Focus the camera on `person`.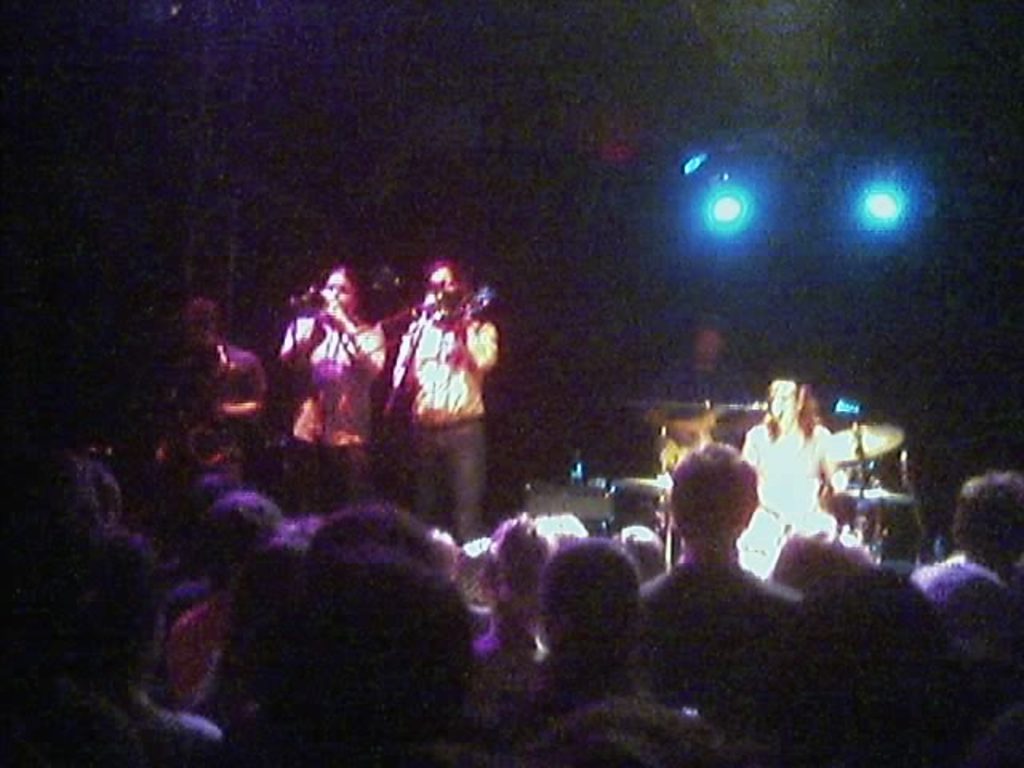
Focus region: {"x1": 739, "y1": 378, "x2": 840, "y2": 576}.
